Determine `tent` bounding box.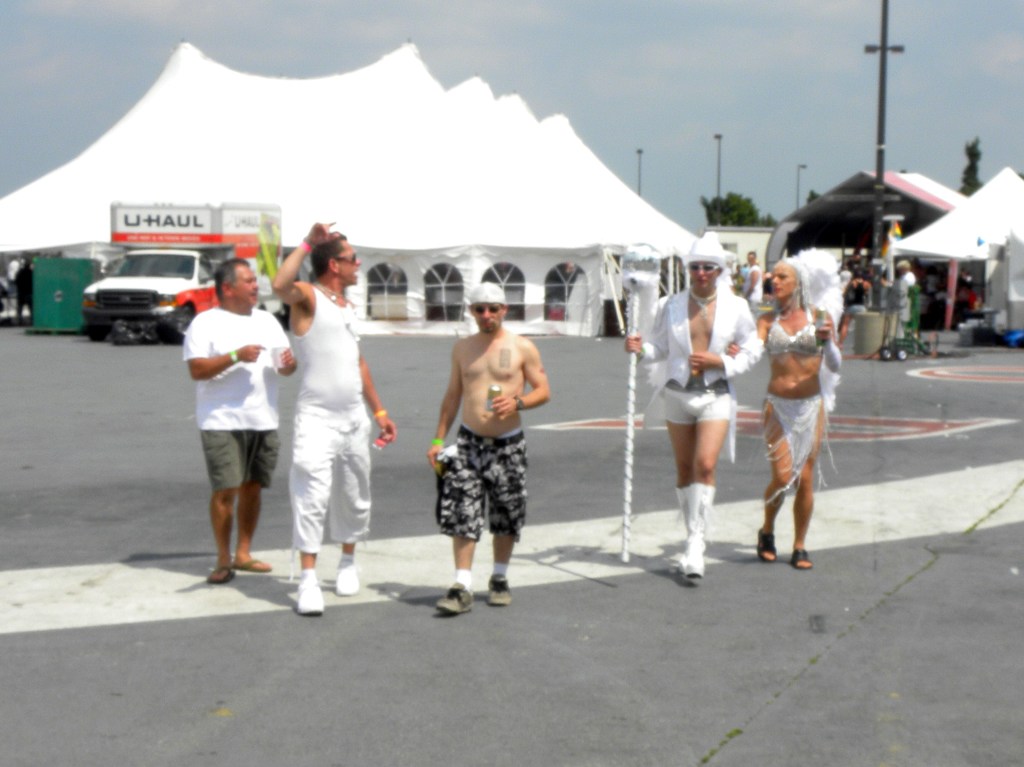
Determined: 887:163:1022:336.
